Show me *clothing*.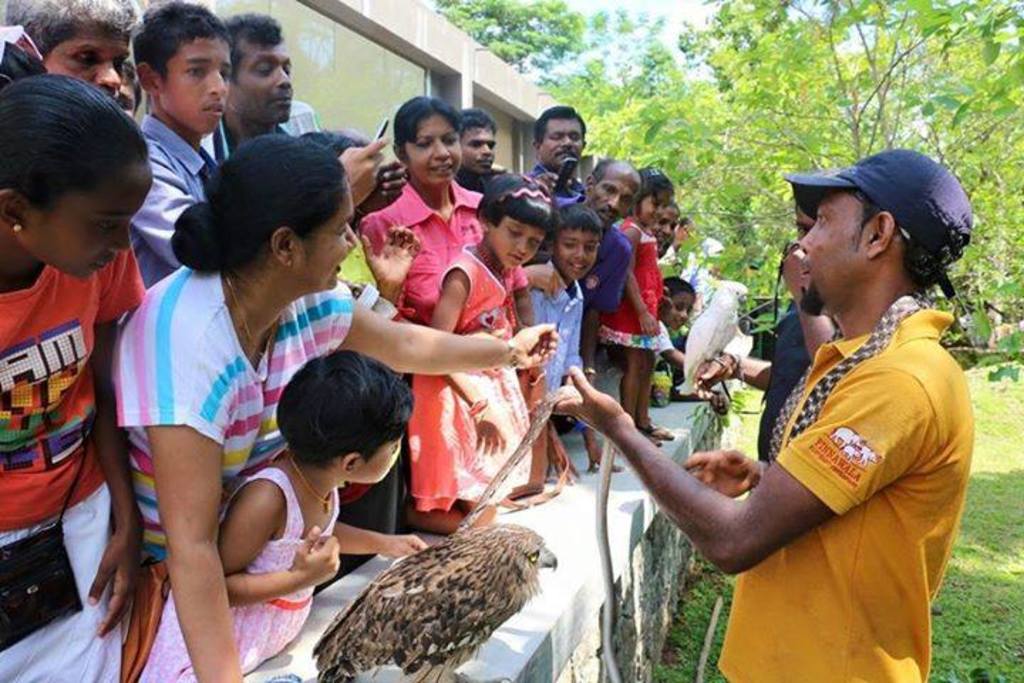
*clothing* is here: box(361, 175, 494, 342).
